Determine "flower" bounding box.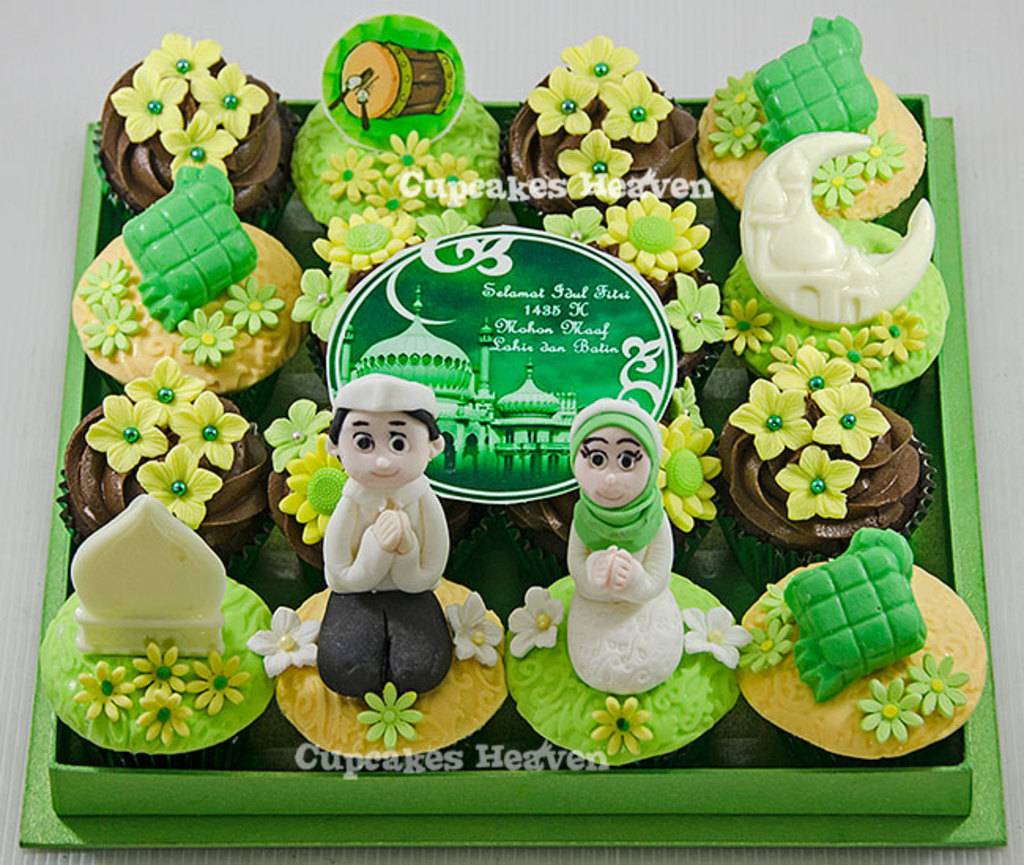
Determined: {"left": 859, "top": 124, "right": 904, "bottom": 180}.
